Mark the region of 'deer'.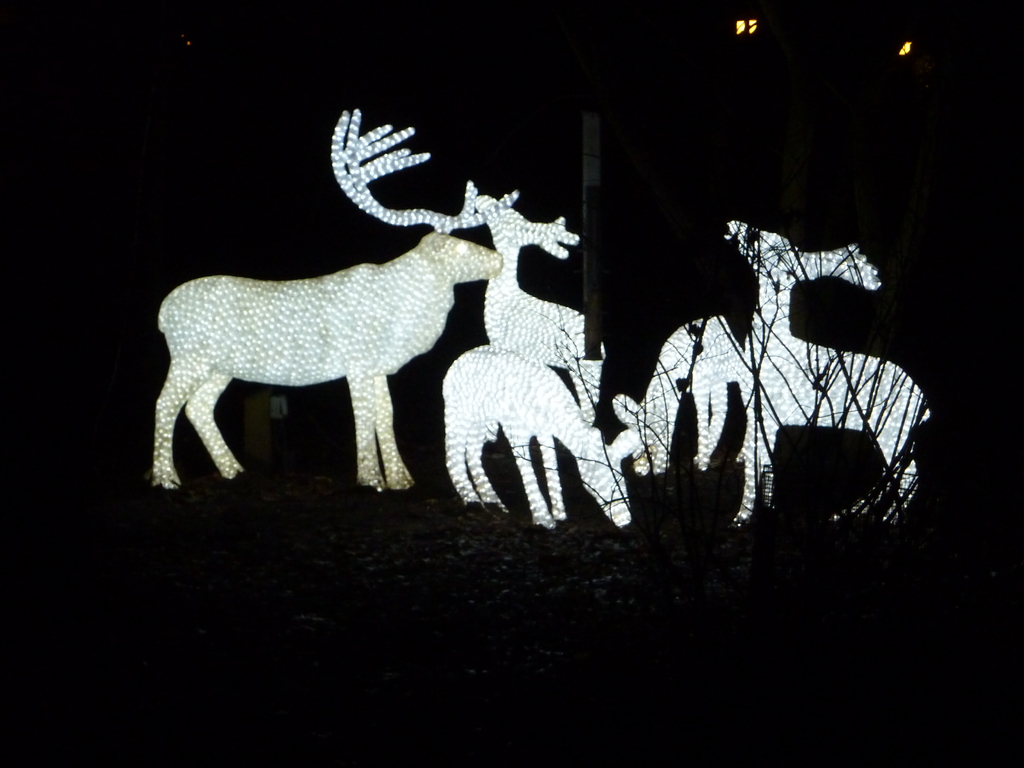
Region: (left=609, top=312, right=745, bottom=467).
